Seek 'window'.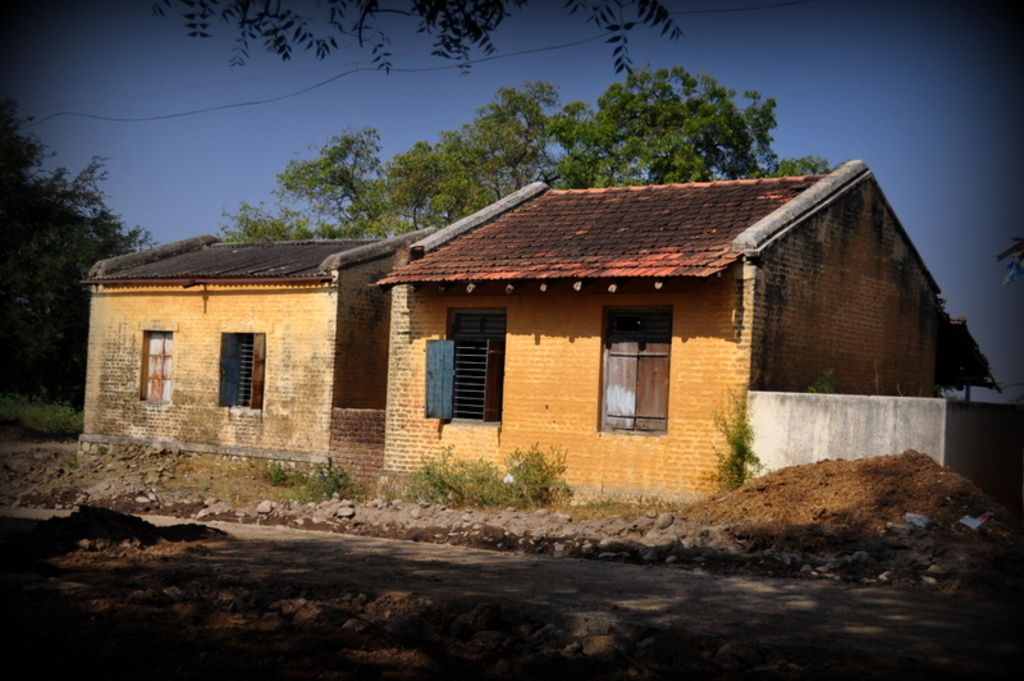
(134, 325, 175, 416).
